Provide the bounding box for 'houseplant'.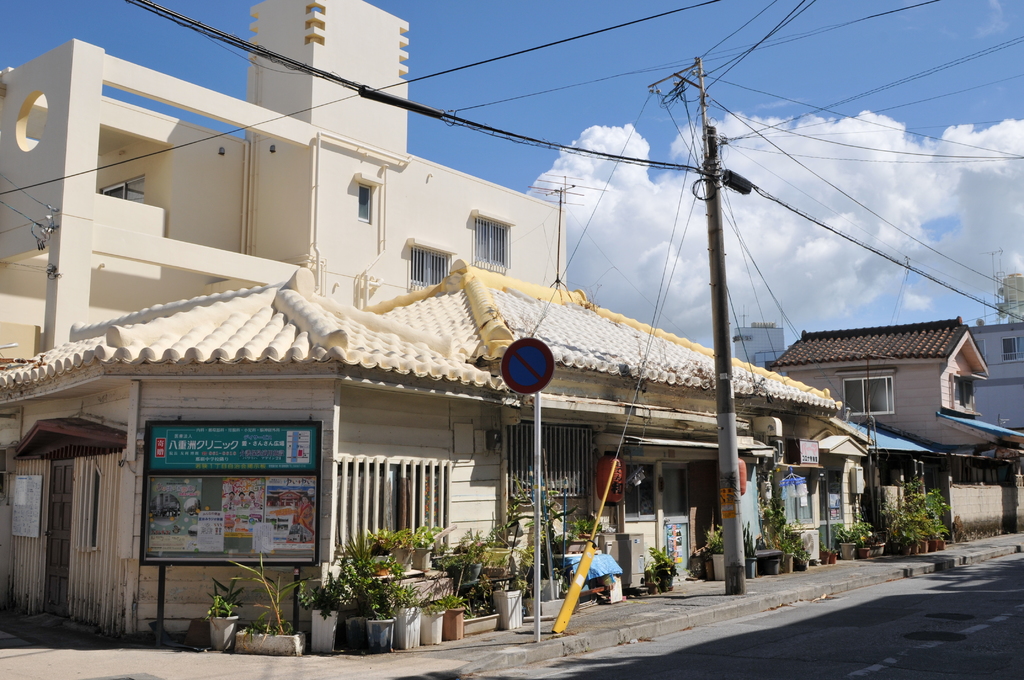
region(387, 533, 416, 572).
